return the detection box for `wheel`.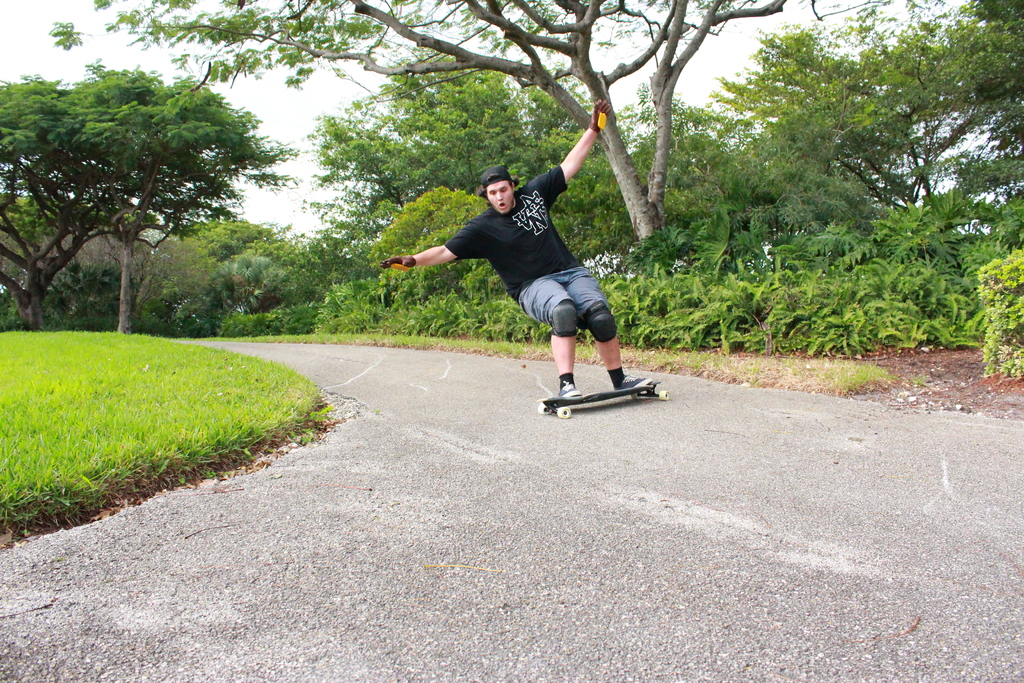
(541,400,548,418).
